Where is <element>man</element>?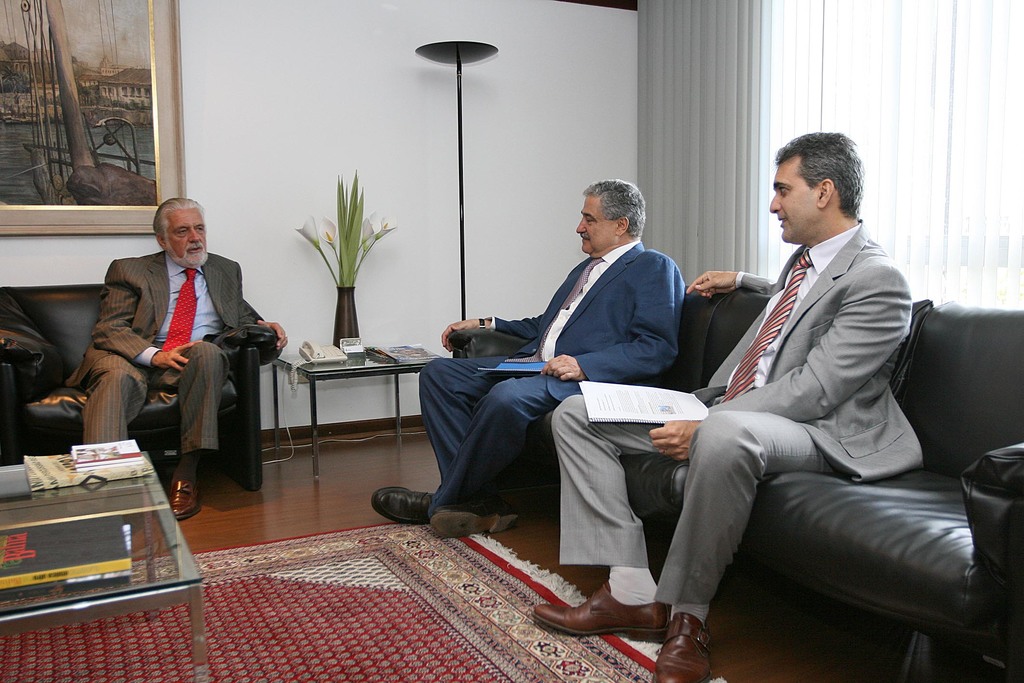
<bbox>369, 185, 690, 543</bbox>.
